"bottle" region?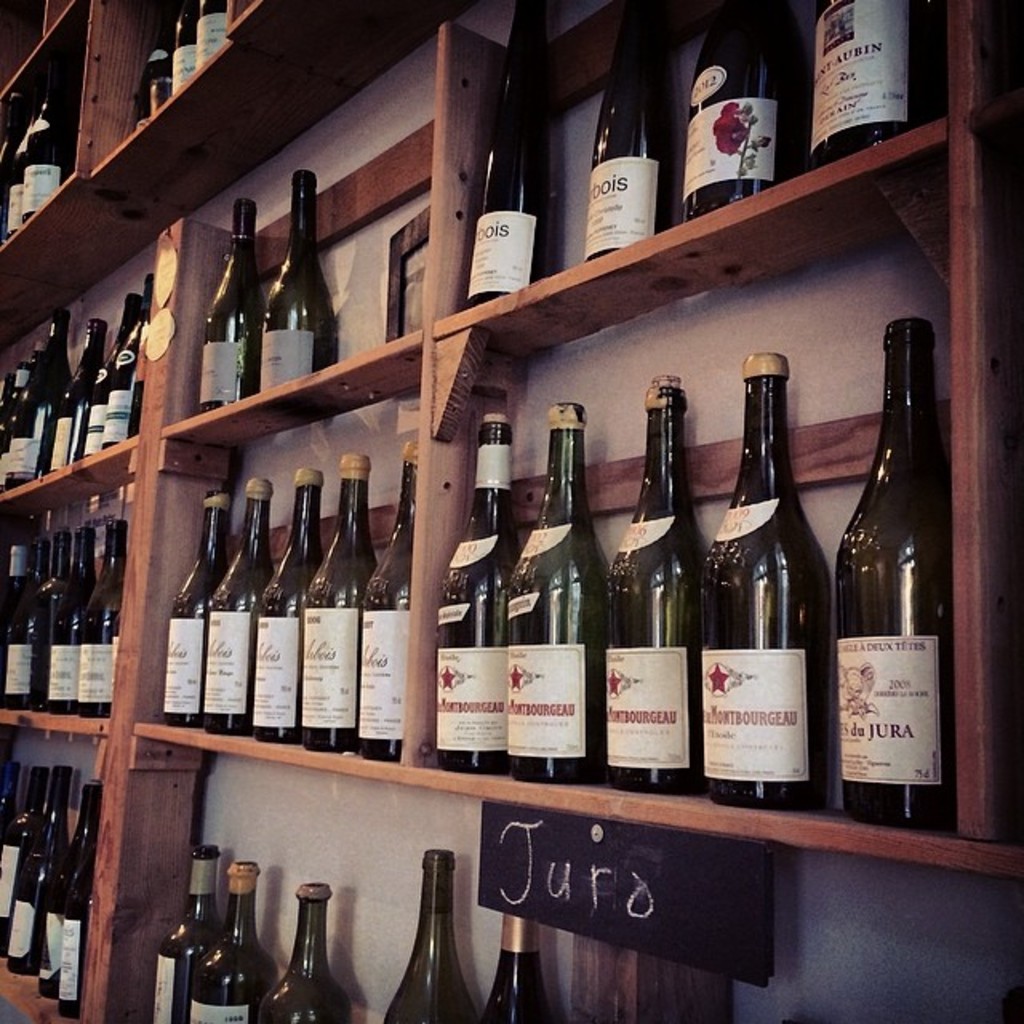
x1=461 y1=0 x2=549 y2=317
